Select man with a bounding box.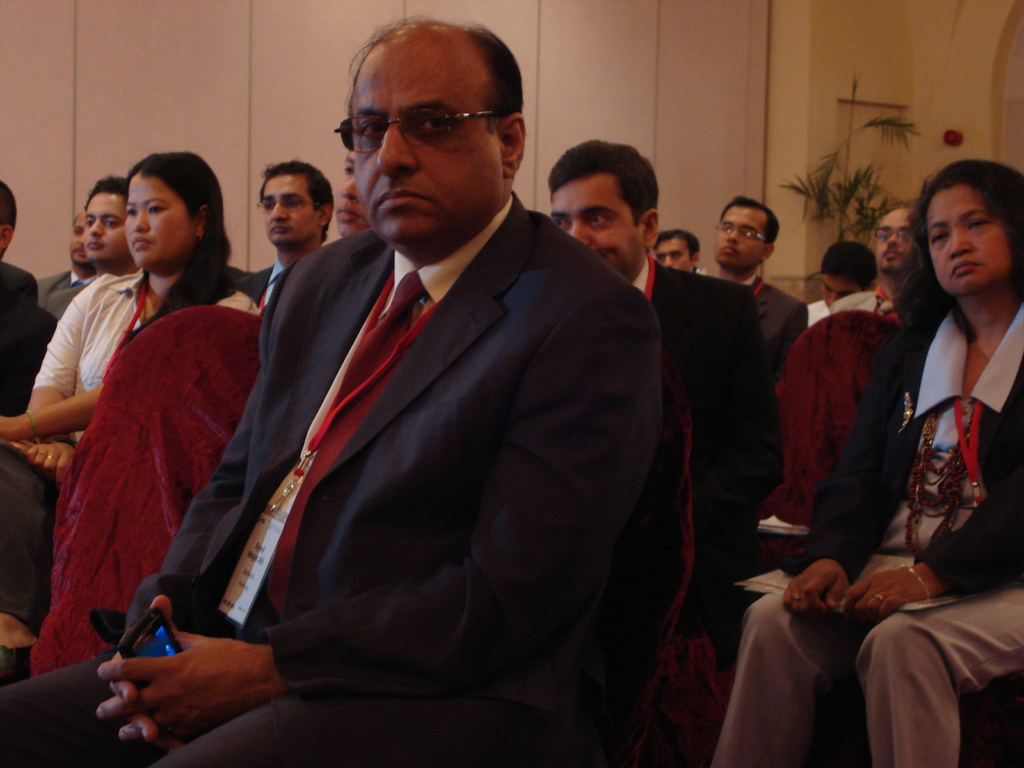
[80,176,133,271].
